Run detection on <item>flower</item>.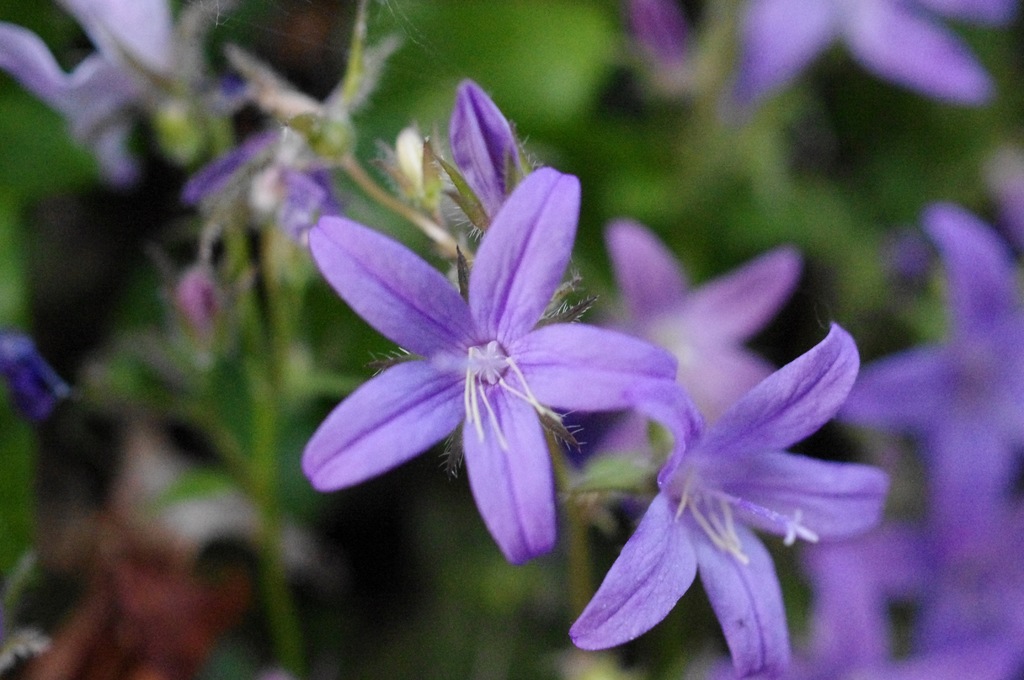
Result: 883:415:1023:679.
